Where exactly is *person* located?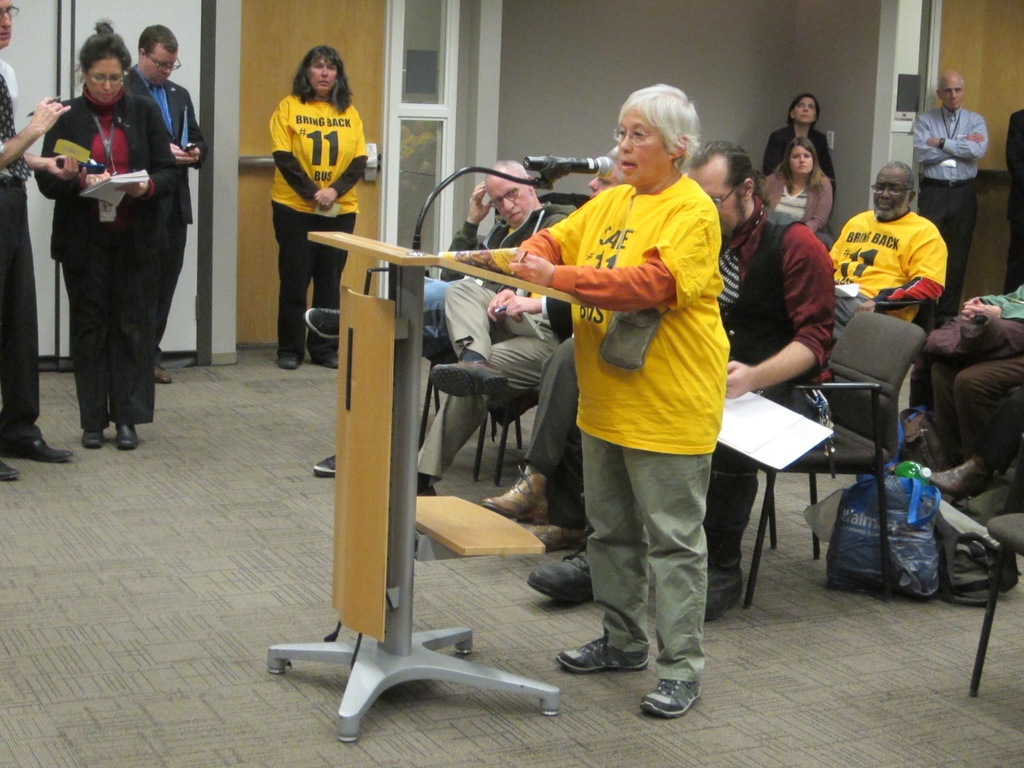
Its bounding box is x1=124 y1=22 x2=205 y2=384.
